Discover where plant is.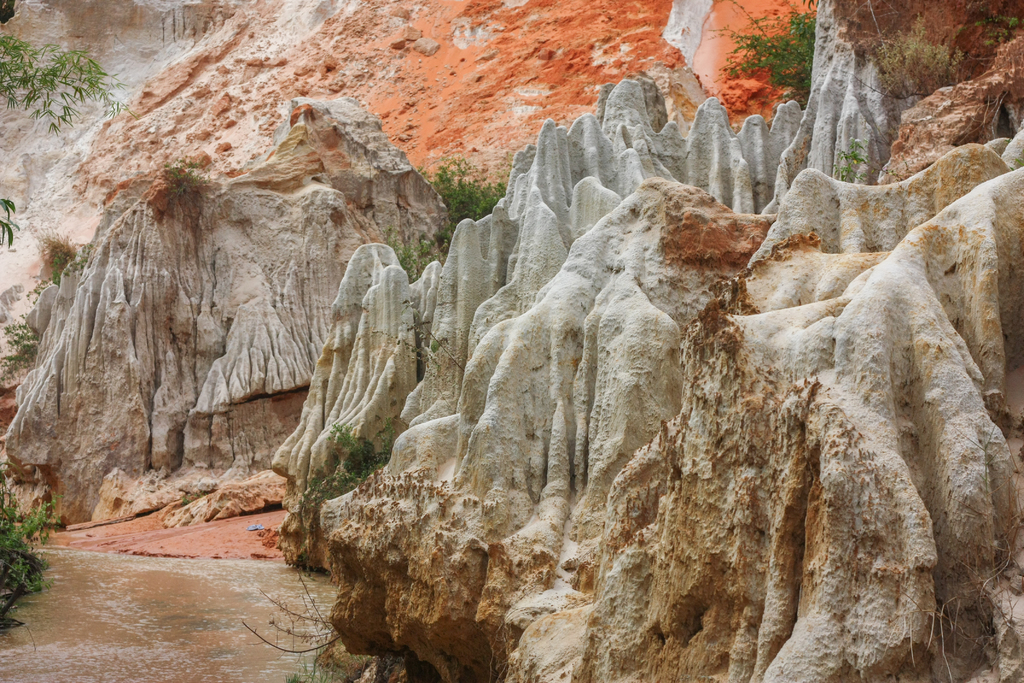
Discovered at [159, 157, 217, 204].
